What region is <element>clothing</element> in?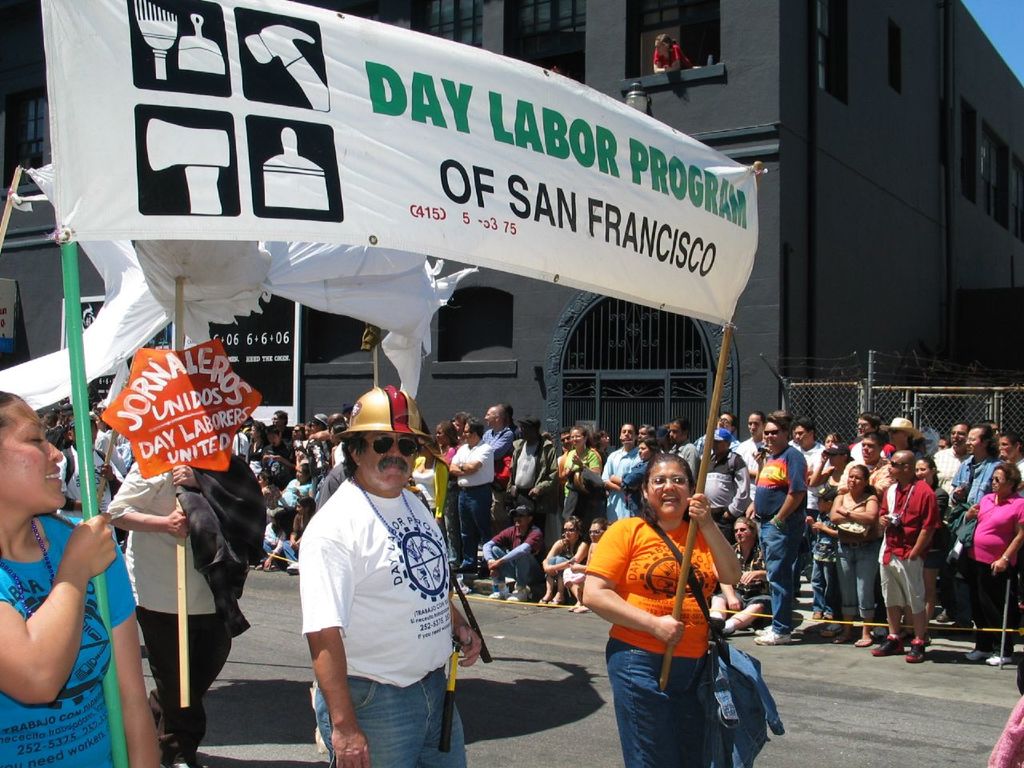
{"left": 261, "top": 486, "right": 279, "bottom": 510}.
